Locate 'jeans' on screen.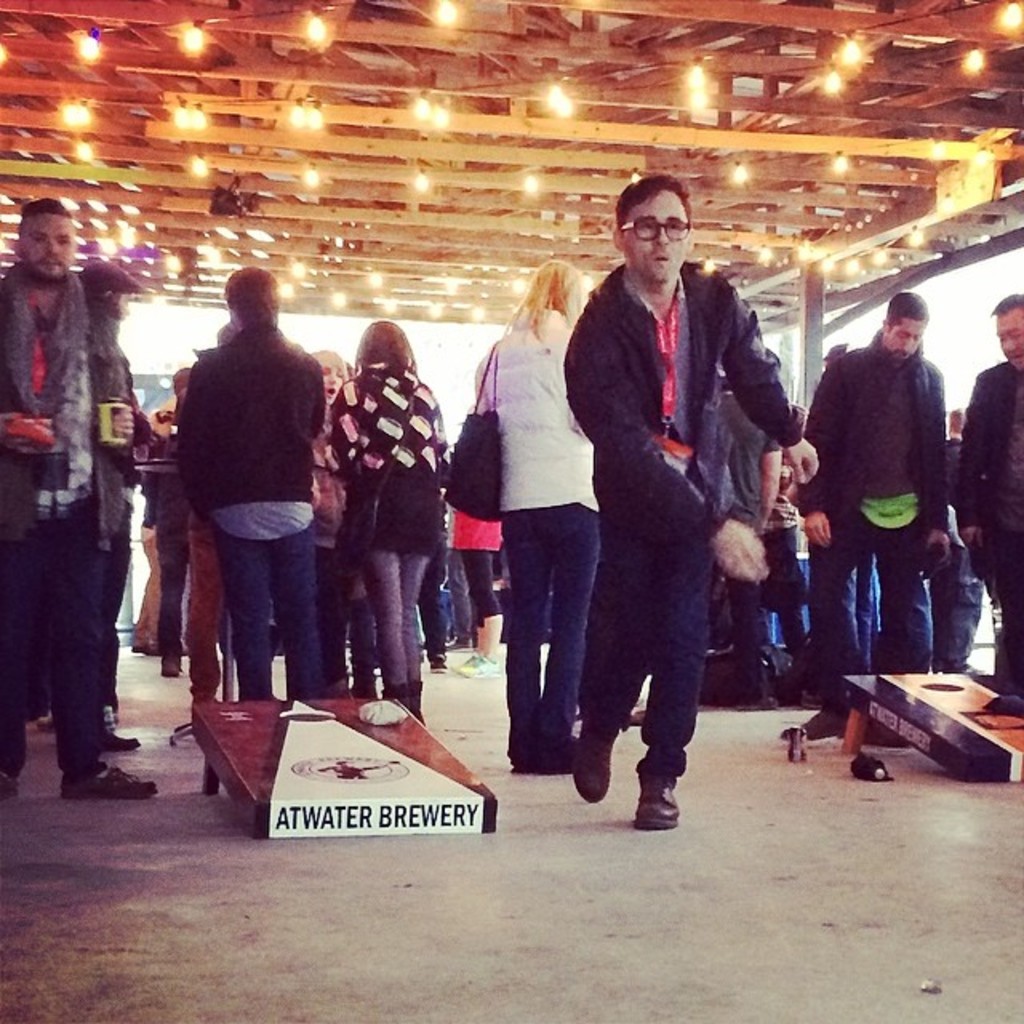
On screen at (0, 499, 101, 773).
